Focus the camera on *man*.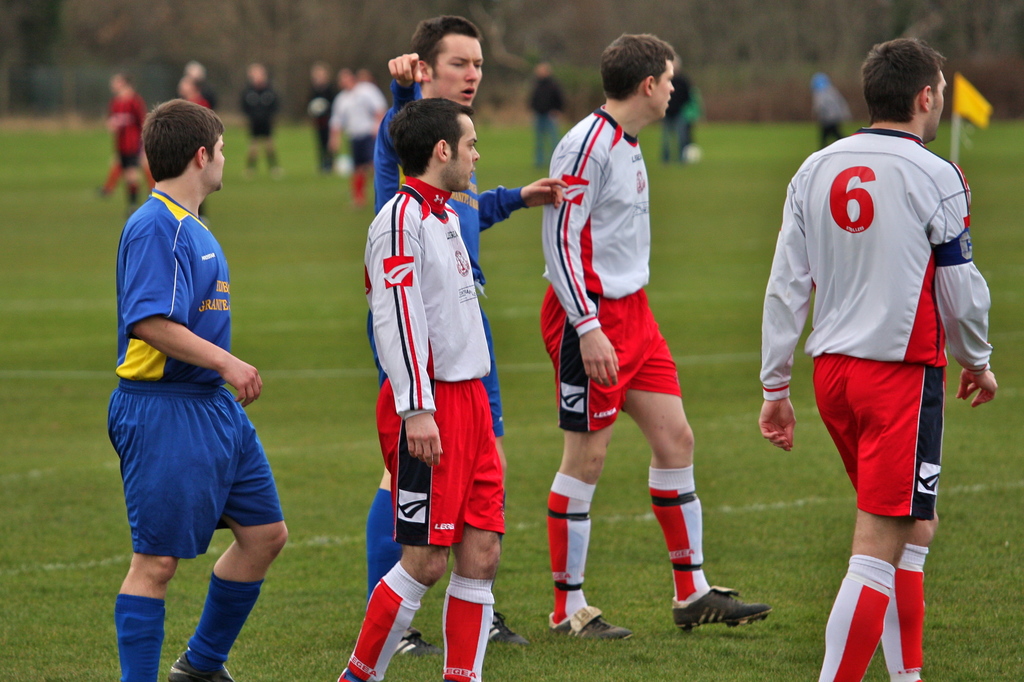
Focus region: rect(539, 26, 772, 642).
